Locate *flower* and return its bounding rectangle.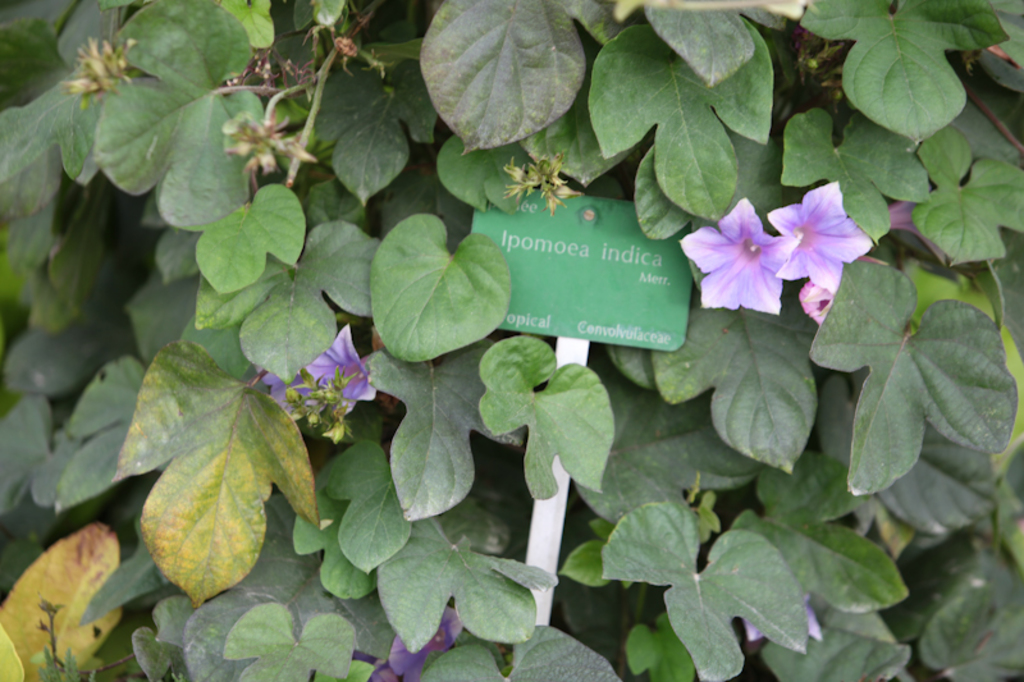
region(799, 273, 844, 325).
